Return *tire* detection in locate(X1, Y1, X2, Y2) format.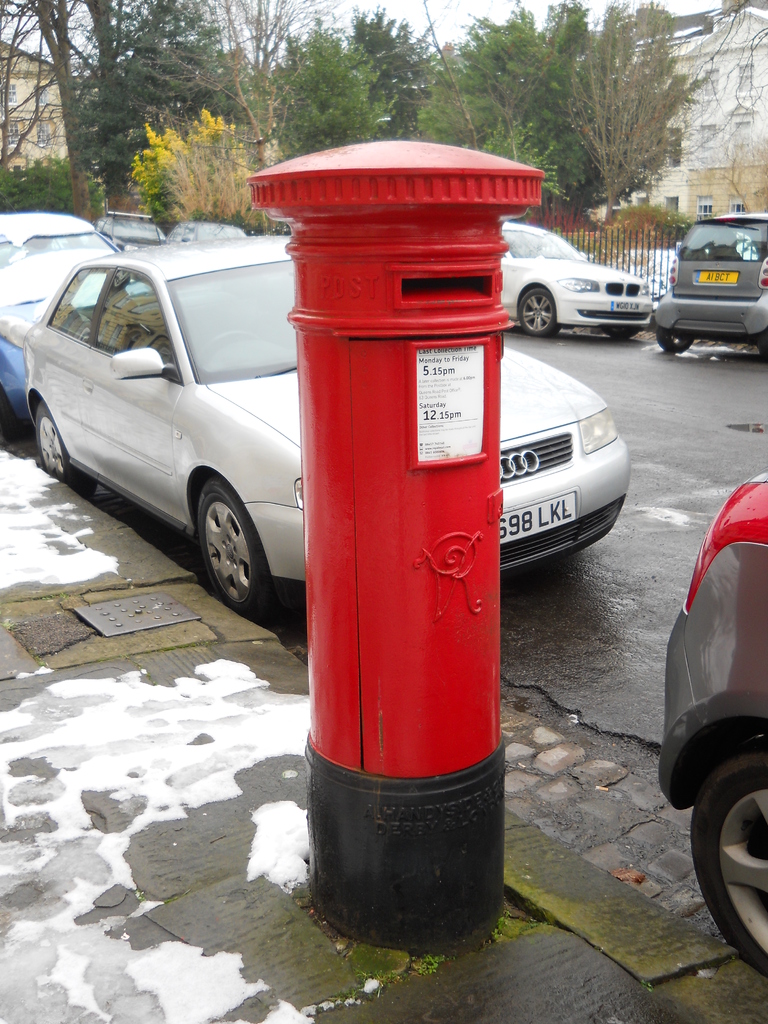
locate(174, 467, 259, 619).
